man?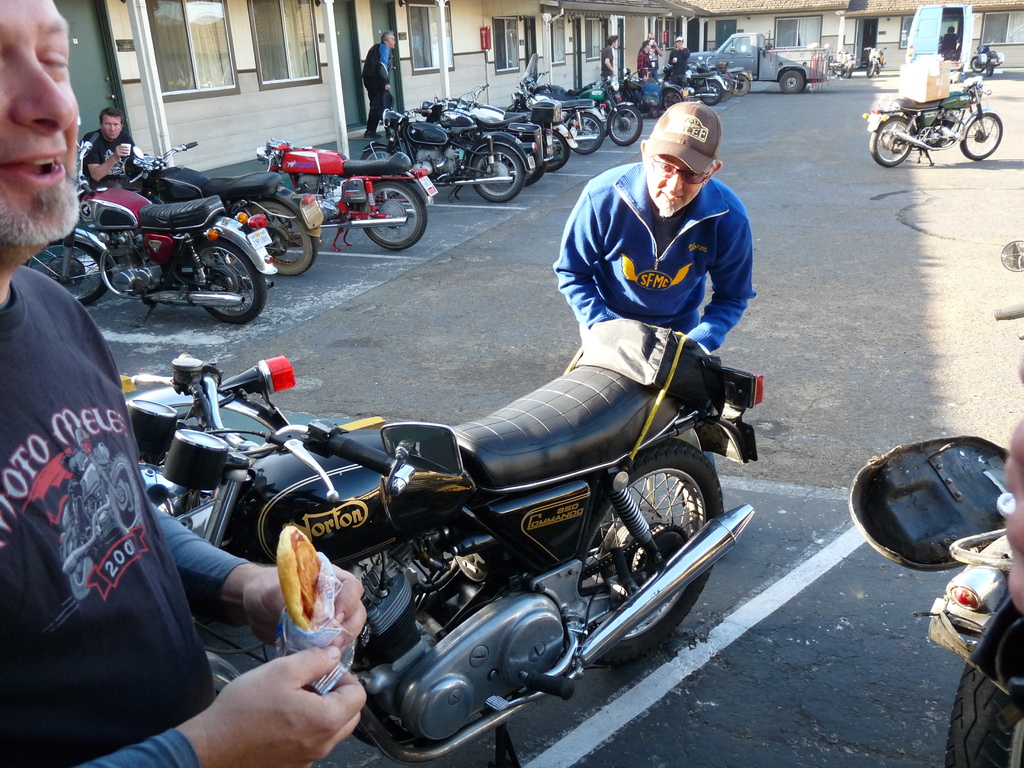
x1=943, y1=25, x2=962, y2=58
